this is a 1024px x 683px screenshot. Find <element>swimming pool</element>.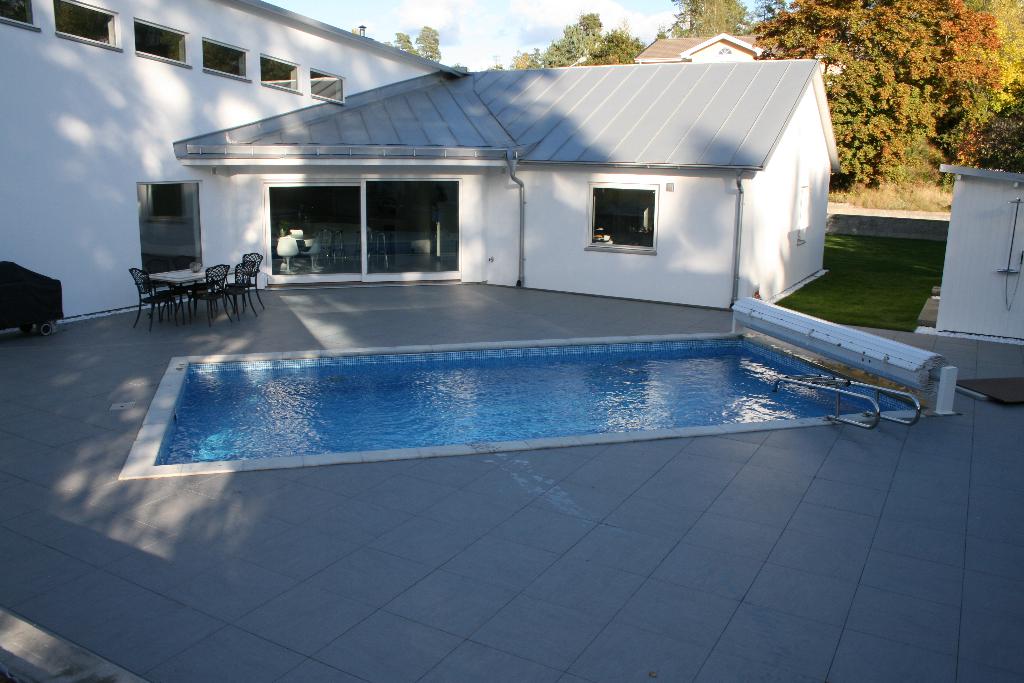
Bounding box: (72,258,989,527).
